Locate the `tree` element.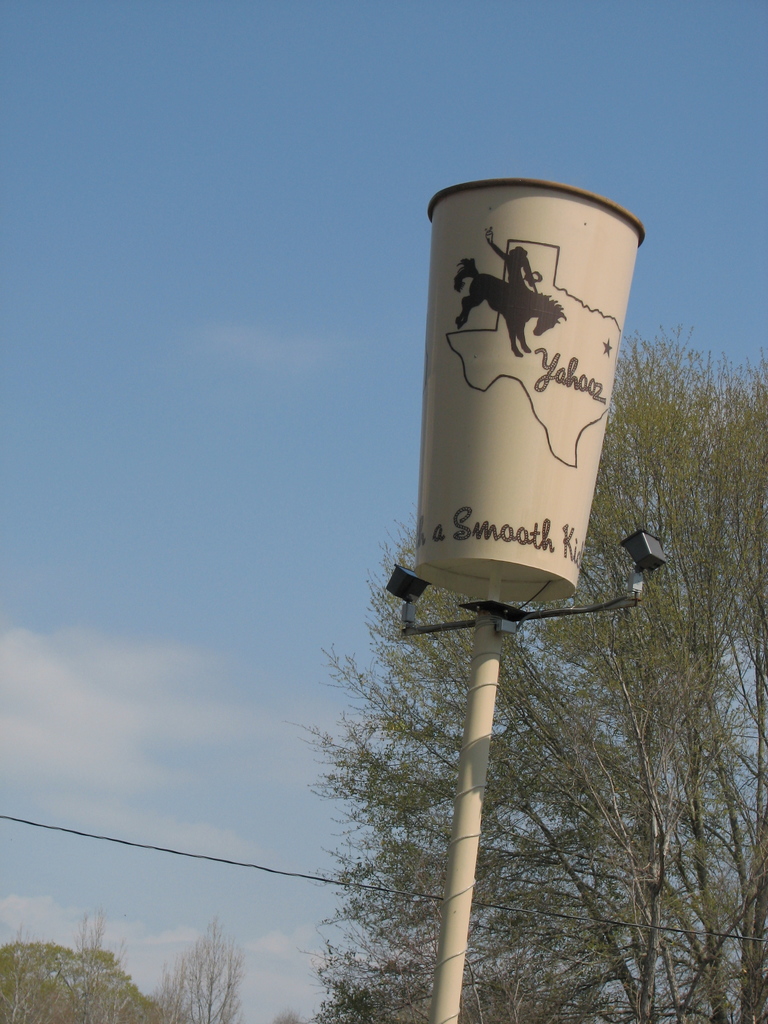
Element bbox: box(2, 943, 177, 1023).
